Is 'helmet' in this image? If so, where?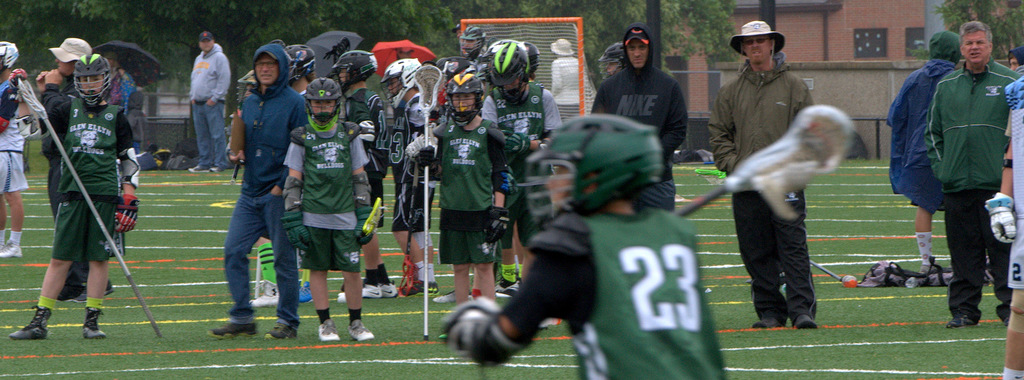
Yes, at crop(331, 48, 376, 94).
